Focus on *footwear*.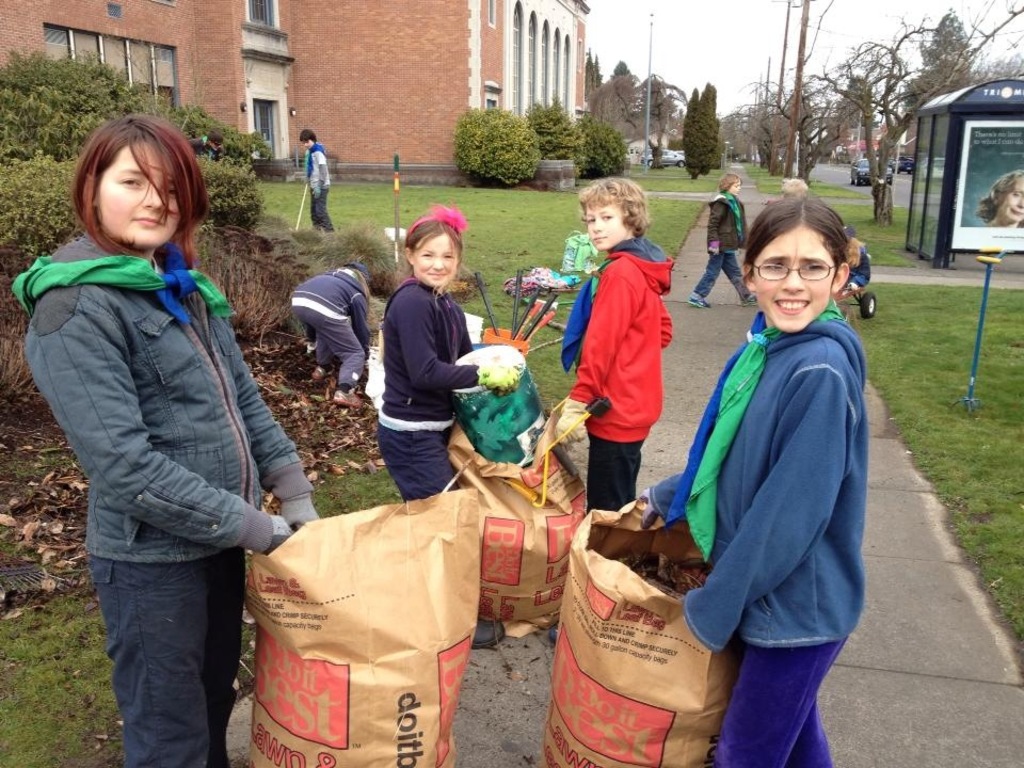
Focused at {"left": 311, "top": 364, "right": 336, "bottom": 381}.
